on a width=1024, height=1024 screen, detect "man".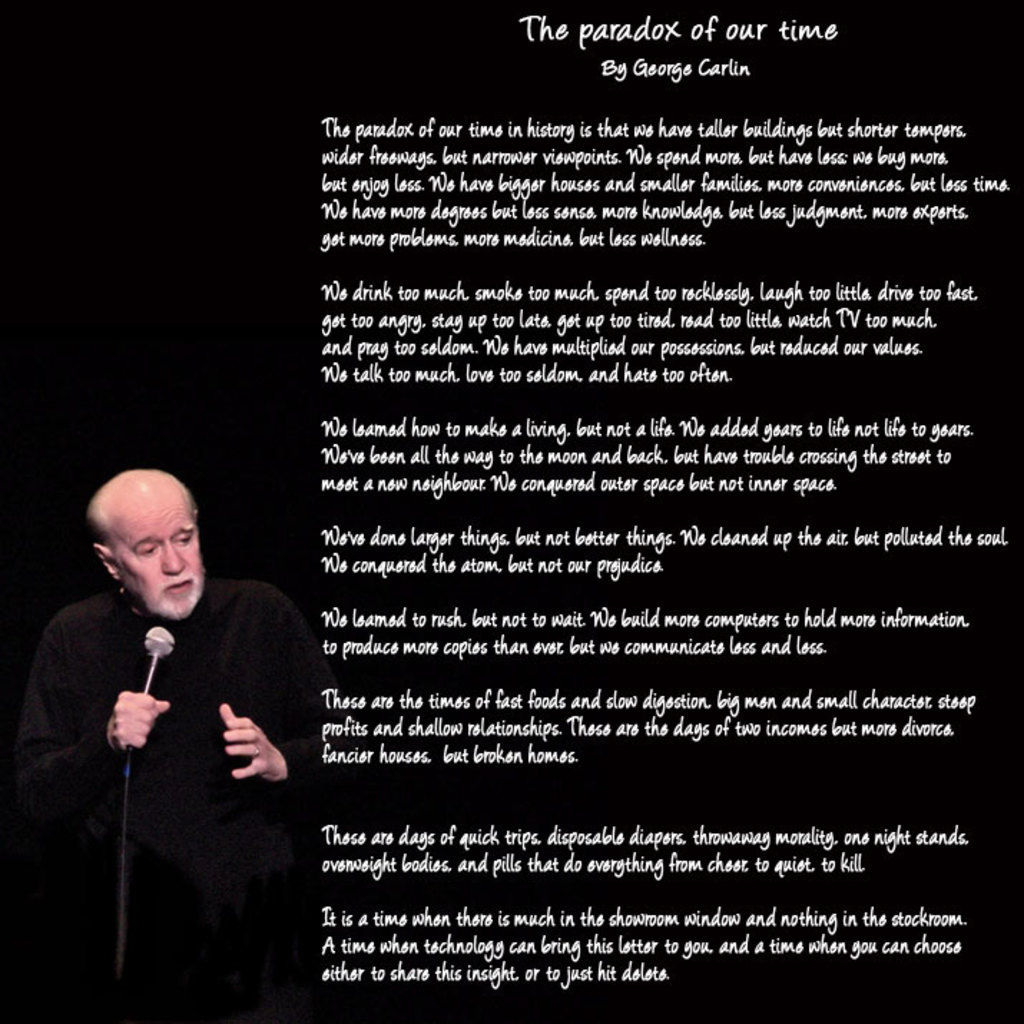
detection(10, 455, 317, 954).
